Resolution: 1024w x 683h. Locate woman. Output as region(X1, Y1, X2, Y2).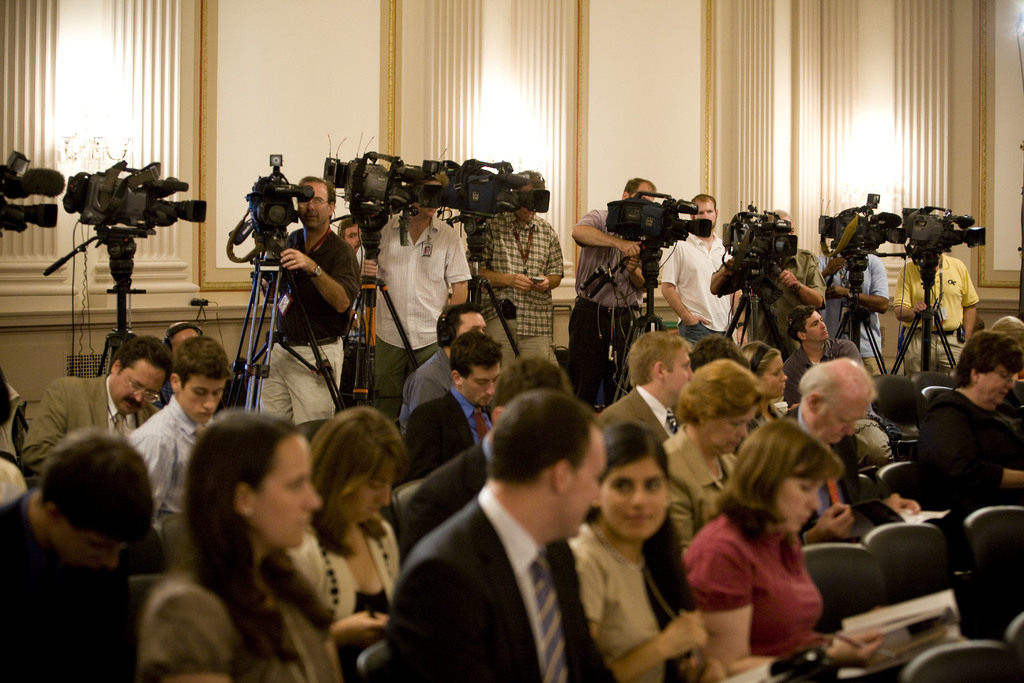
region(572, 420, 728, 682).
